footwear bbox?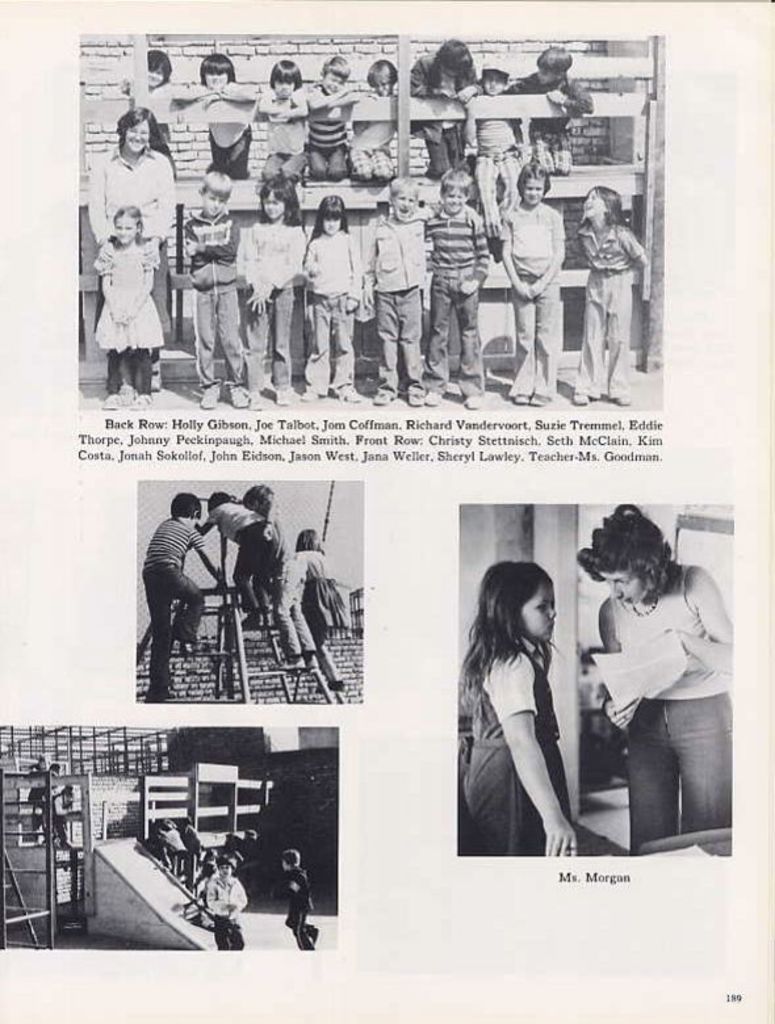
<box>298,386,324,404</box>
